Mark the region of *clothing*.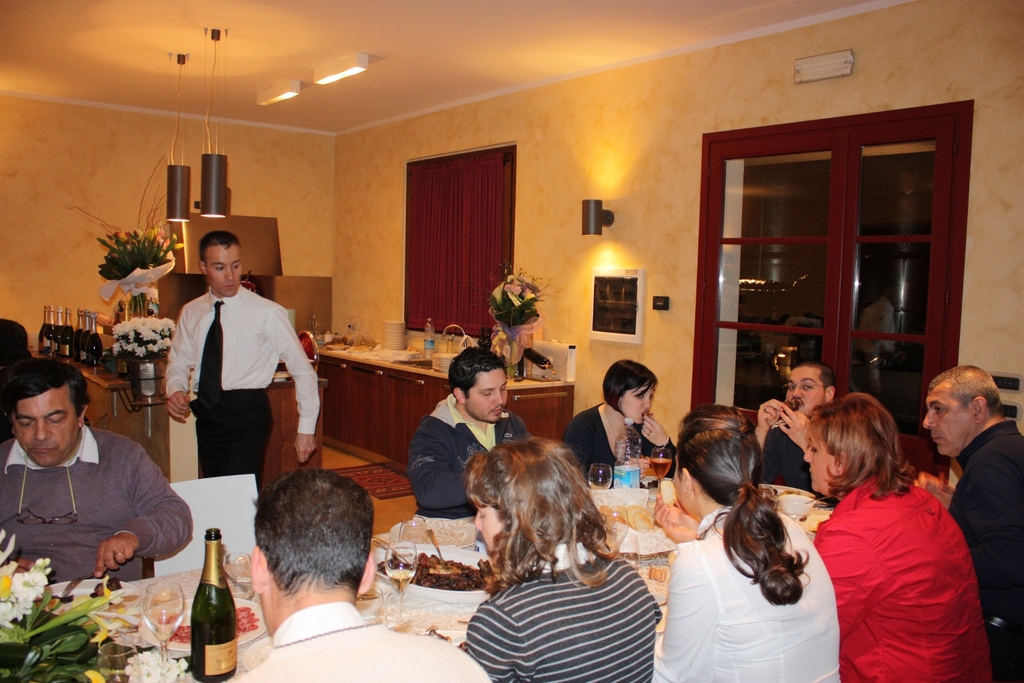
Region: bbox(464, 544, 669, 682).
